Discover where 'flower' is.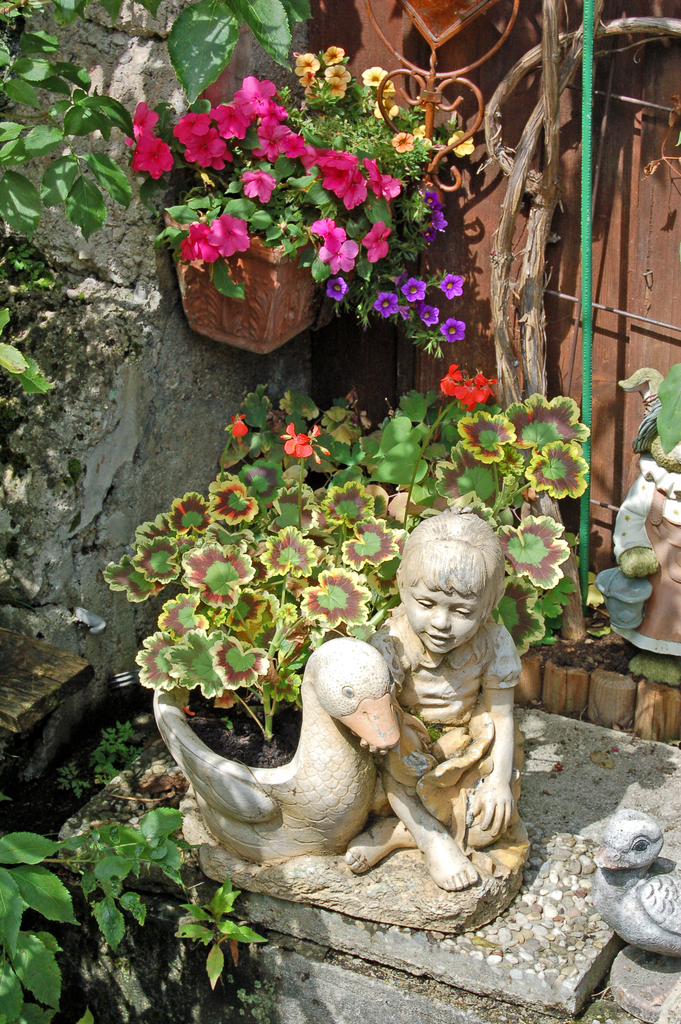
Discovered at 436:317:469:348.
